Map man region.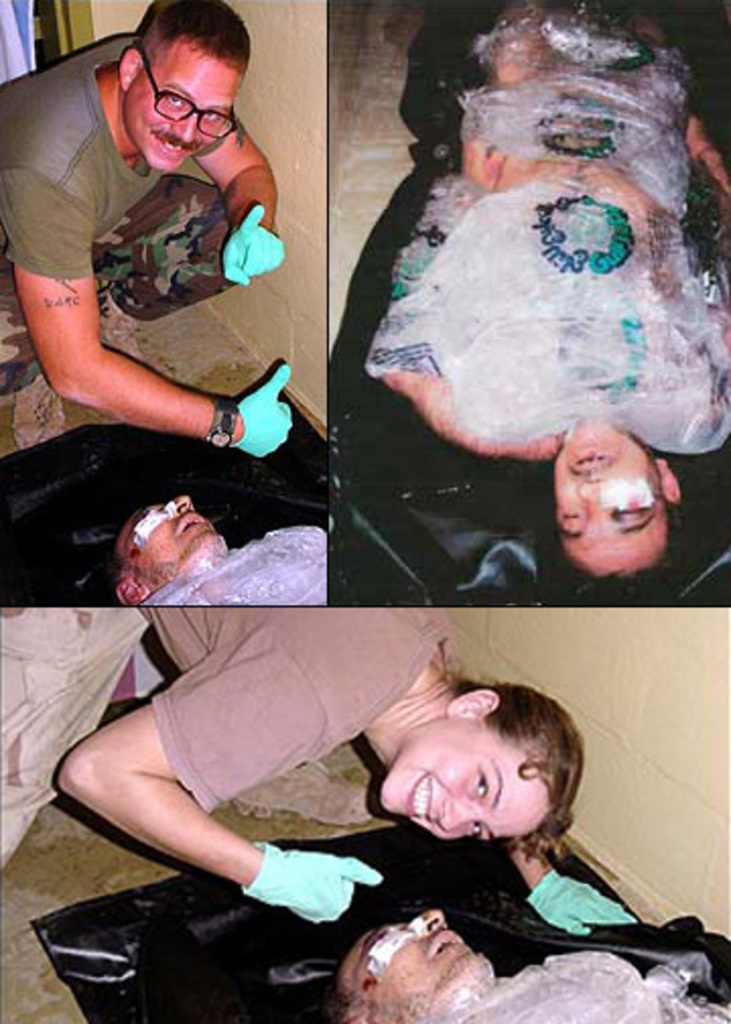
Mapped to Rect(0, 0, 272, 465).
